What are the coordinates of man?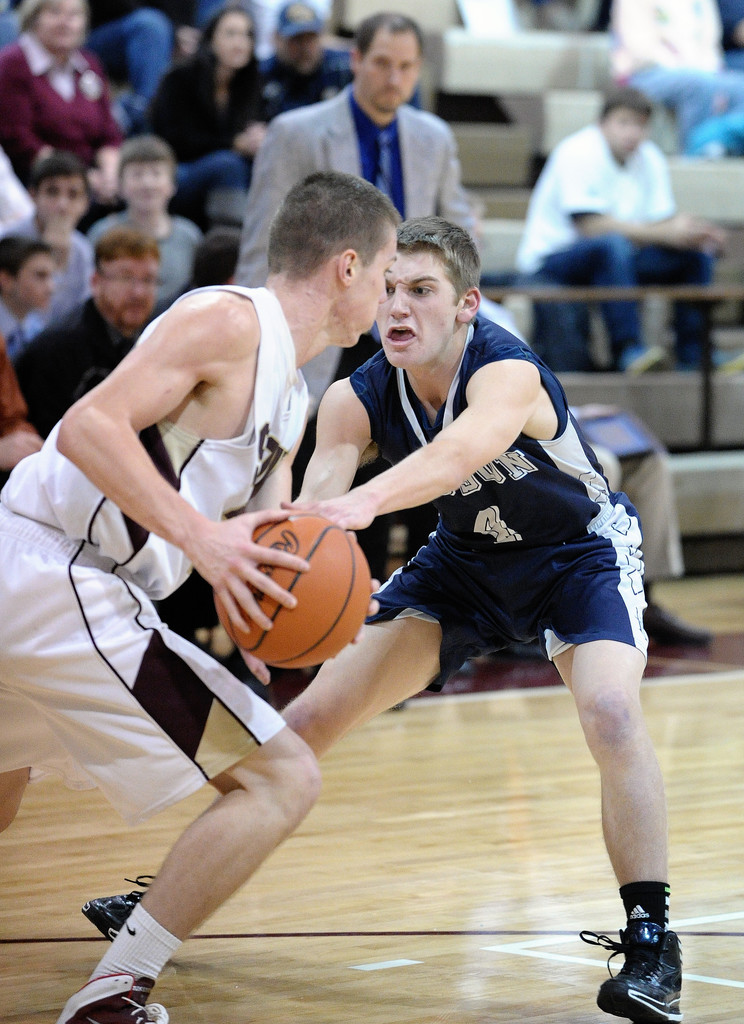
<region>243, 4, 441, 138</region>.
